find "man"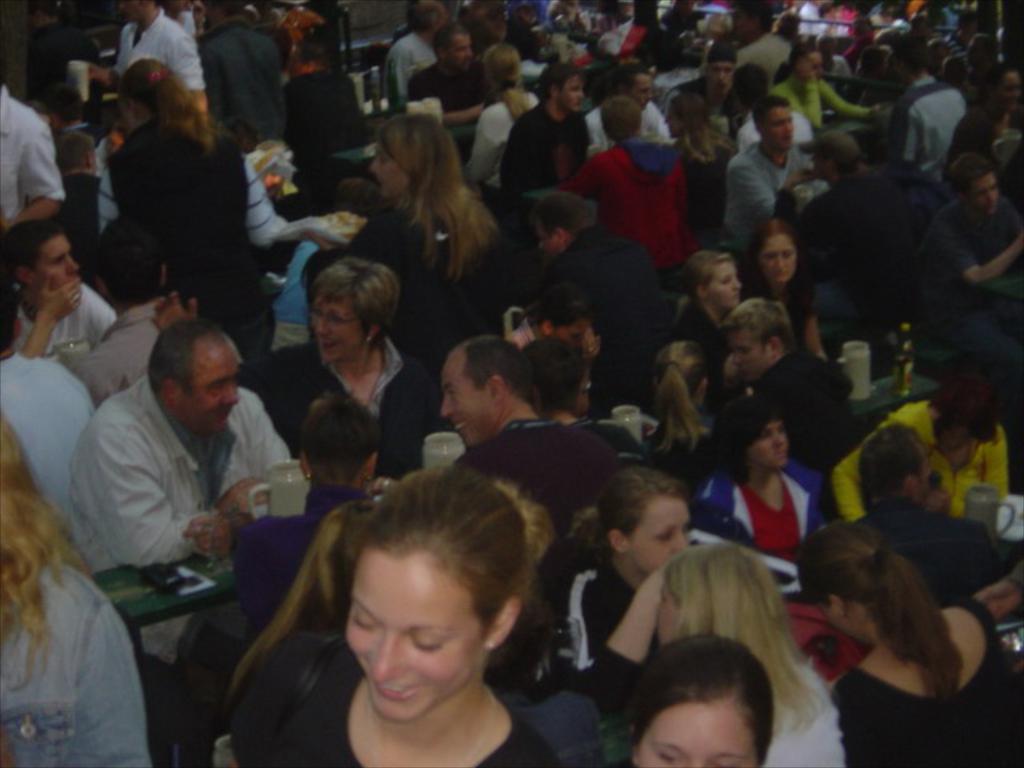
l=707, t=290, r=867, b=464
